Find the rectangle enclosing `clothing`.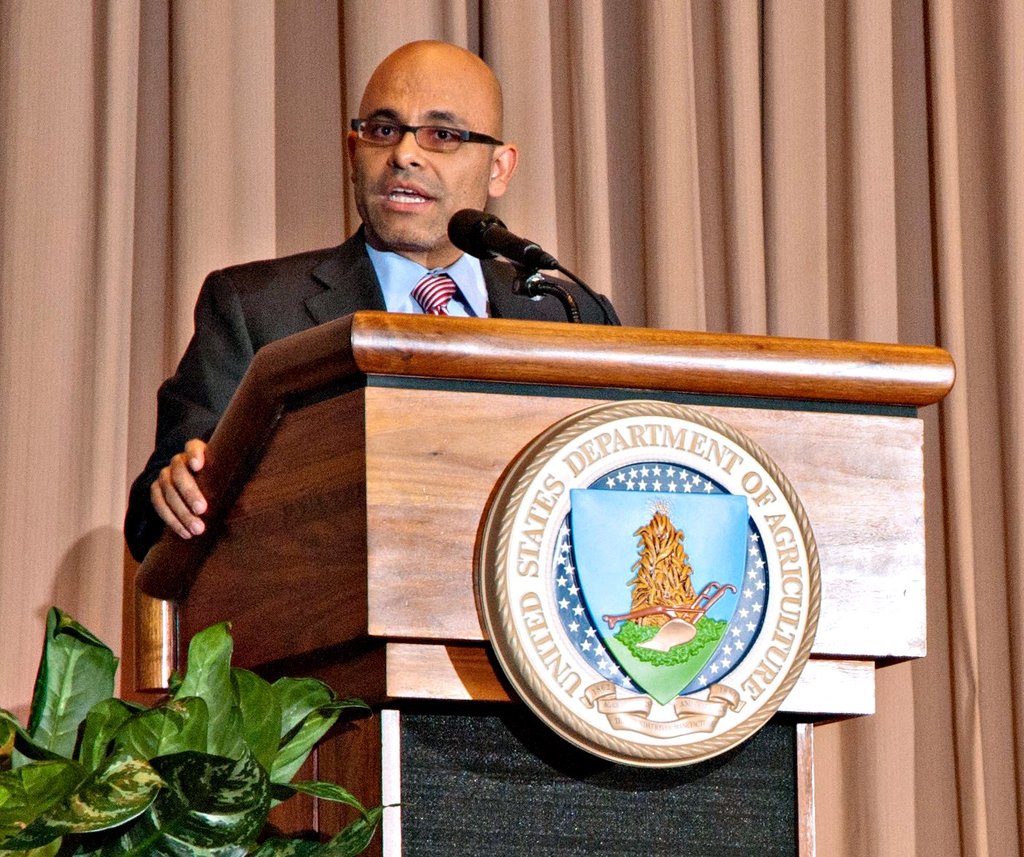
<box>122,209,624,556</box>.
